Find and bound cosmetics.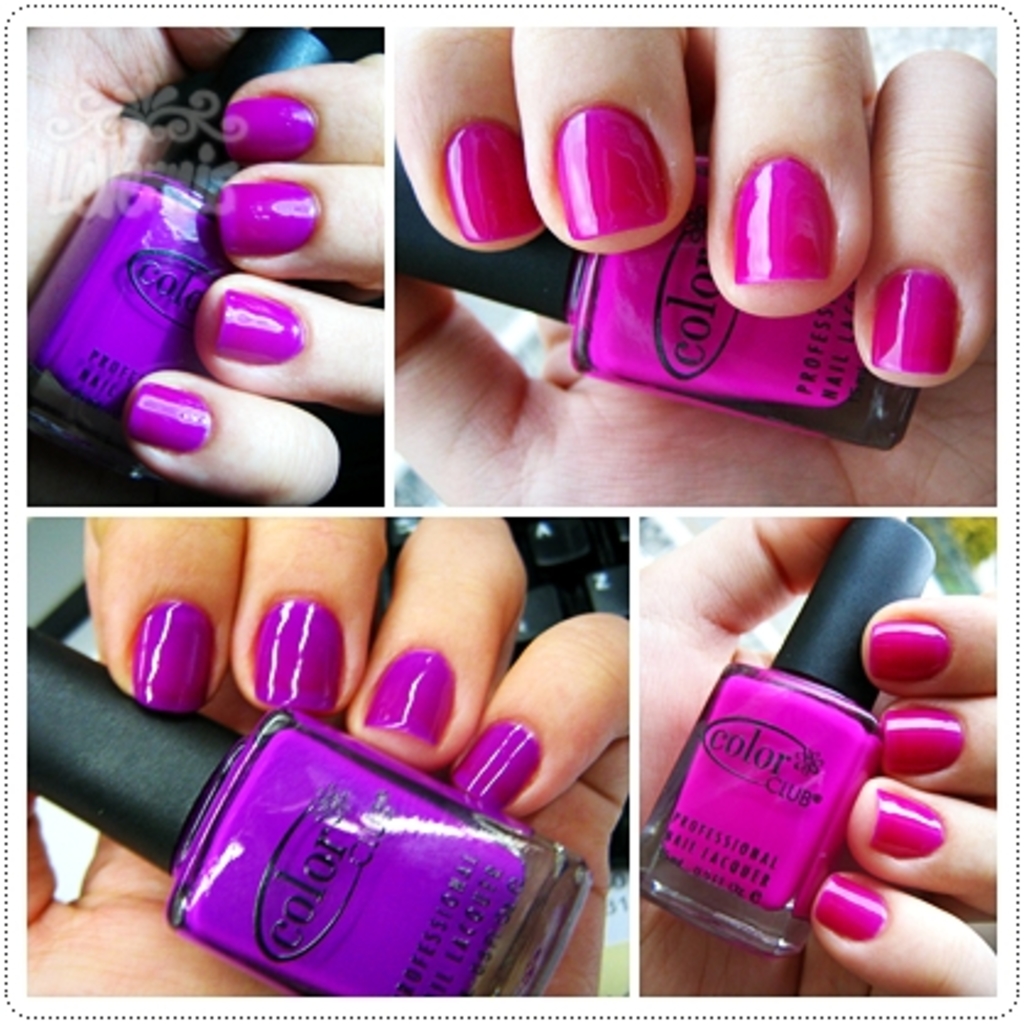
Bound: BBox(627, 470, 936, 936).
